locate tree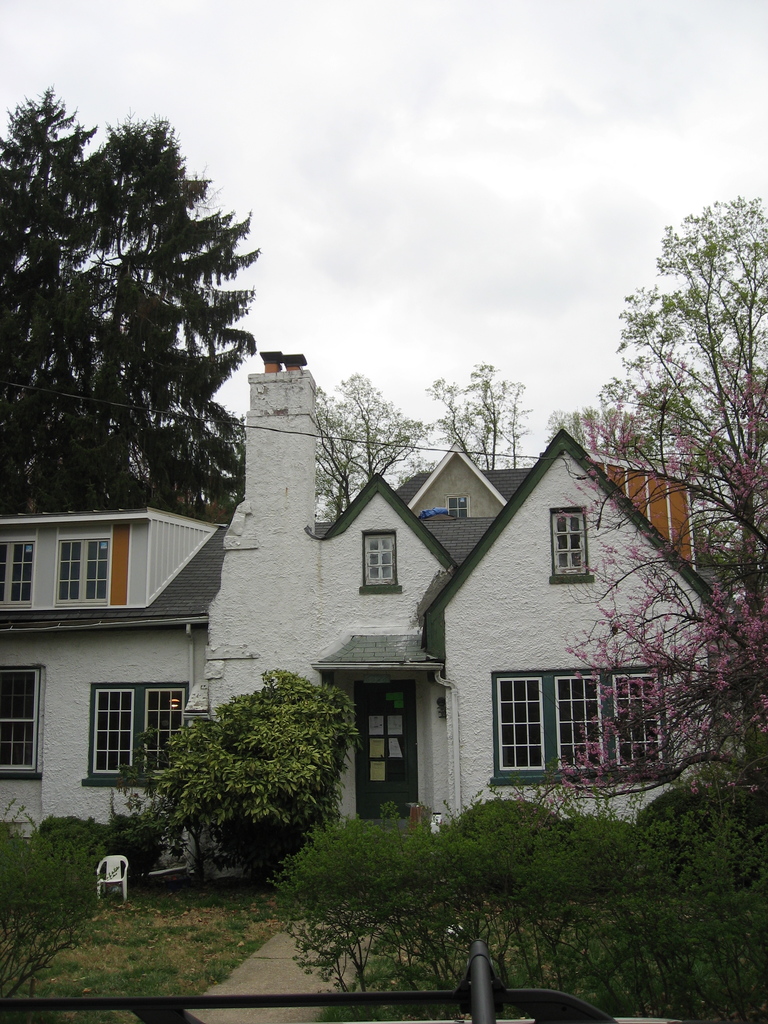
{"x1": 694, "y1": 476, "x2": 765, "y2": 623}
